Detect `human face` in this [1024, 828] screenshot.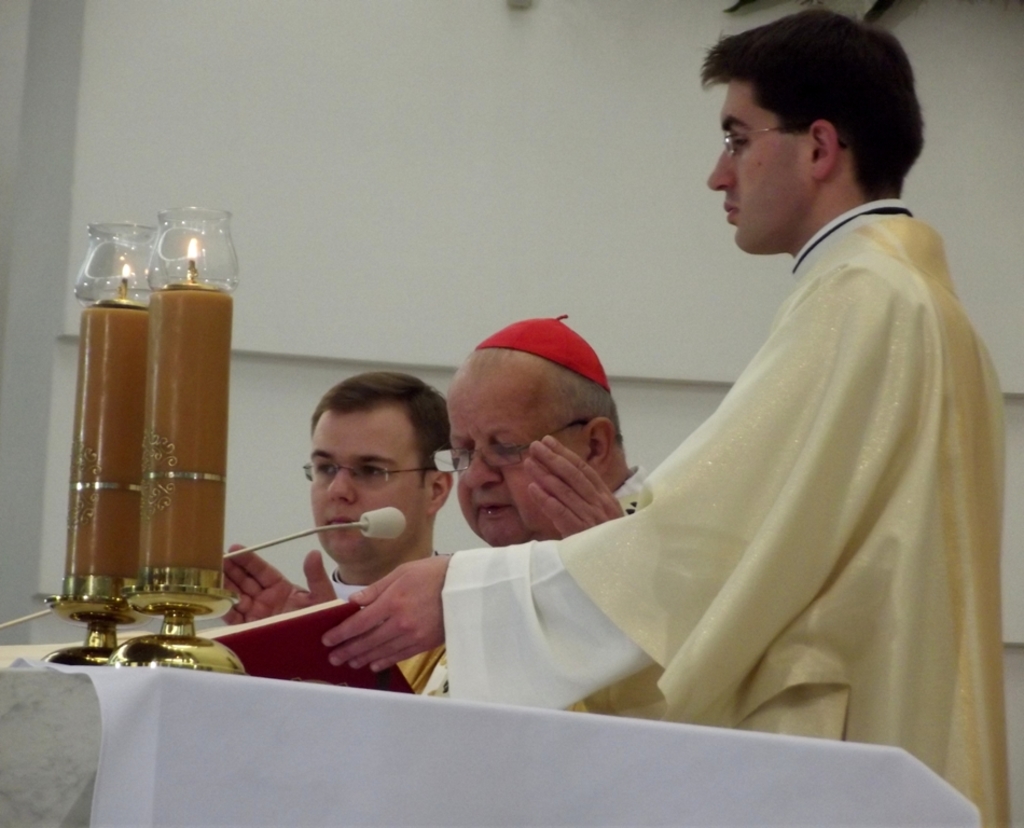
Detection: left=708, top=80, right=809, bottom=249.
